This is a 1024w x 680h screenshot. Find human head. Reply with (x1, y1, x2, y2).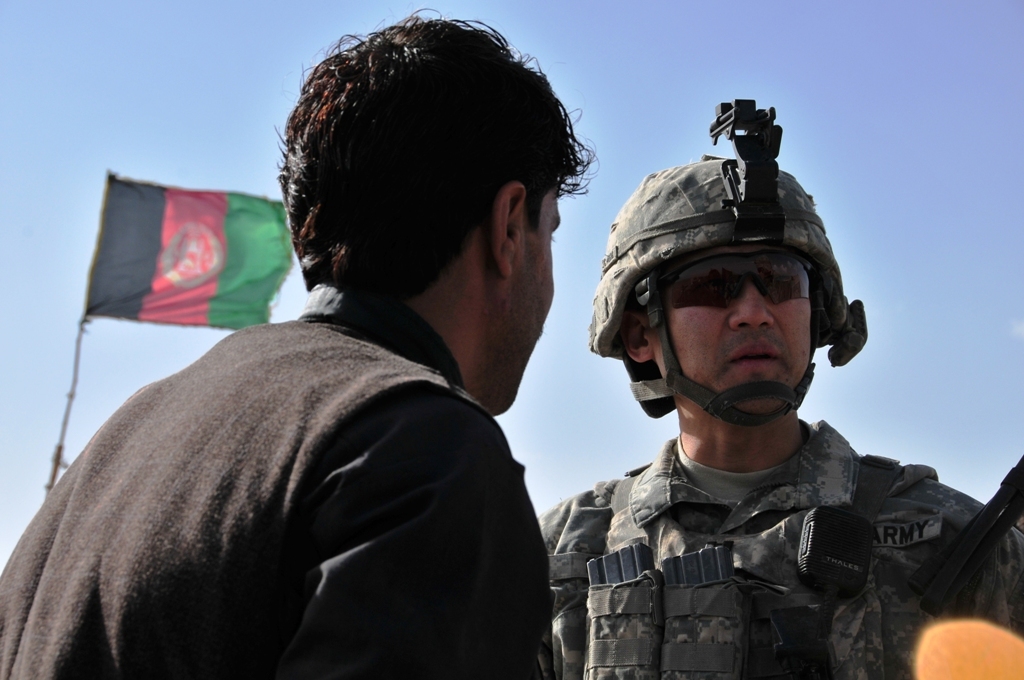
(589, 159, 852, 422).
